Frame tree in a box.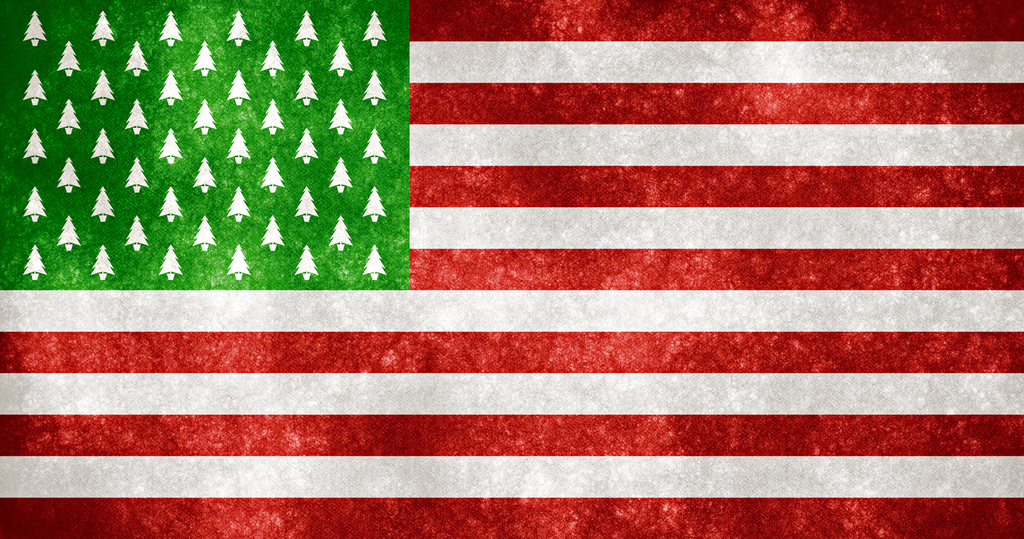
122 156 148 187.
